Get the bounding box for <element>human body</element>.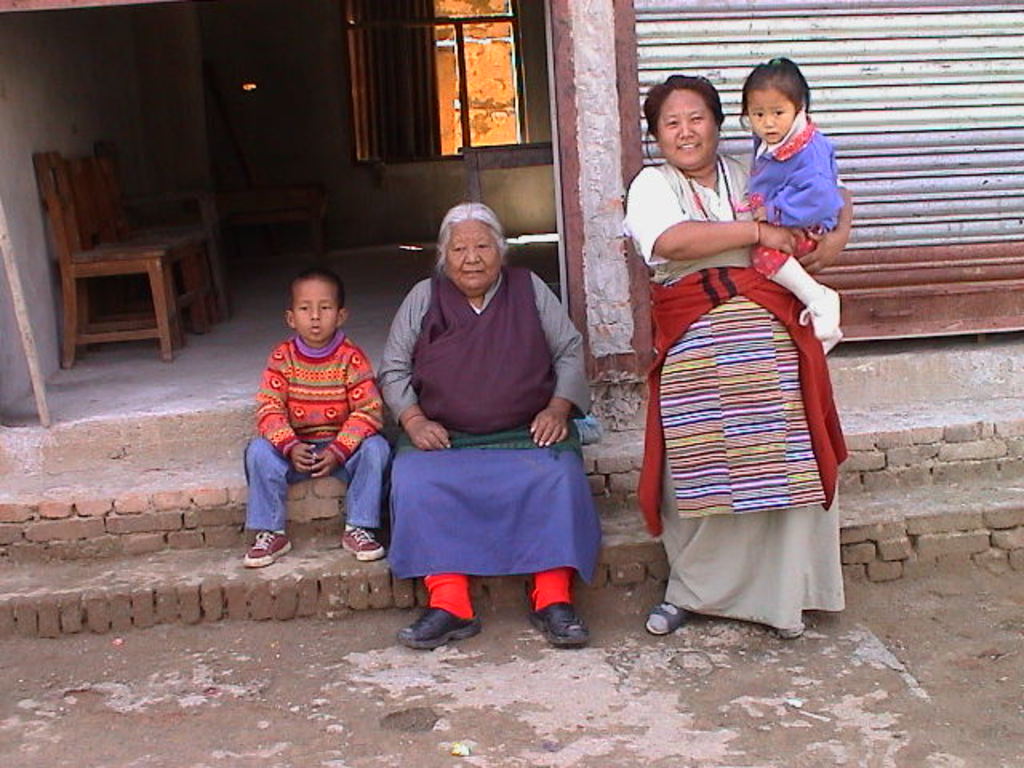
(238, 250, 390, 579).
